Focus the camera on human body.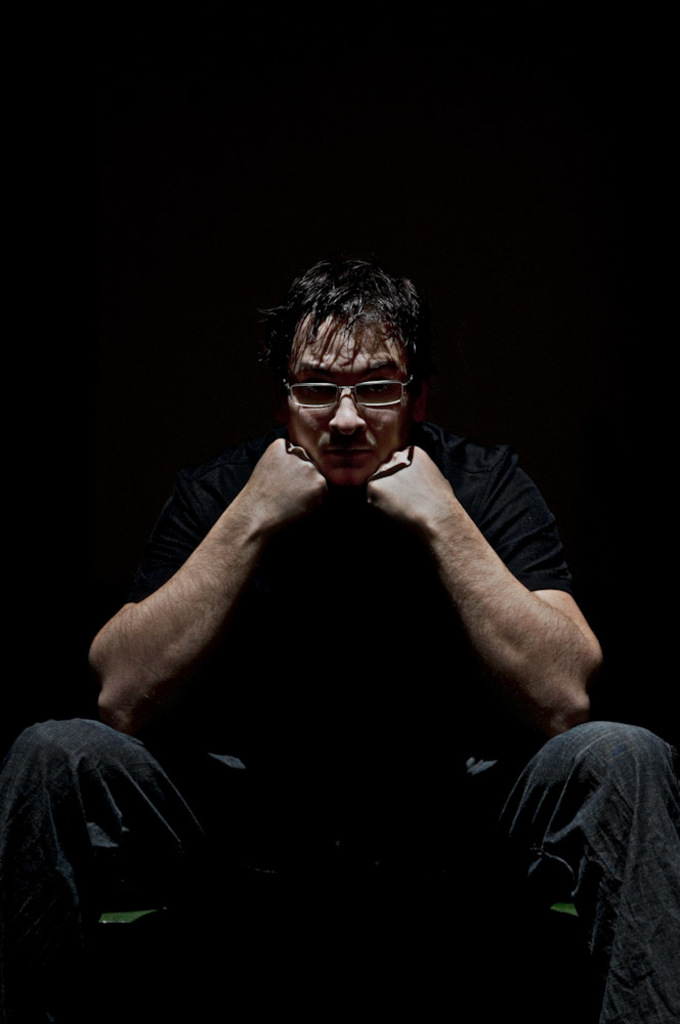
Focus region: l=0, t=252, r=679, b=1023.
